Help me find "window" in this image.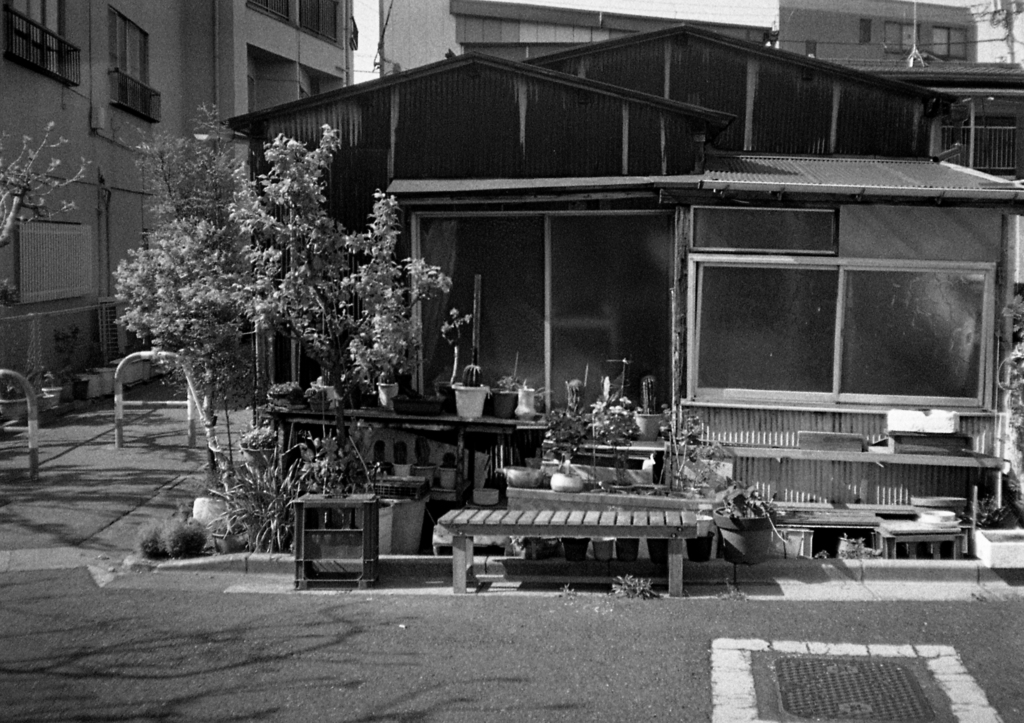
Found it: [108,21,160,115].
